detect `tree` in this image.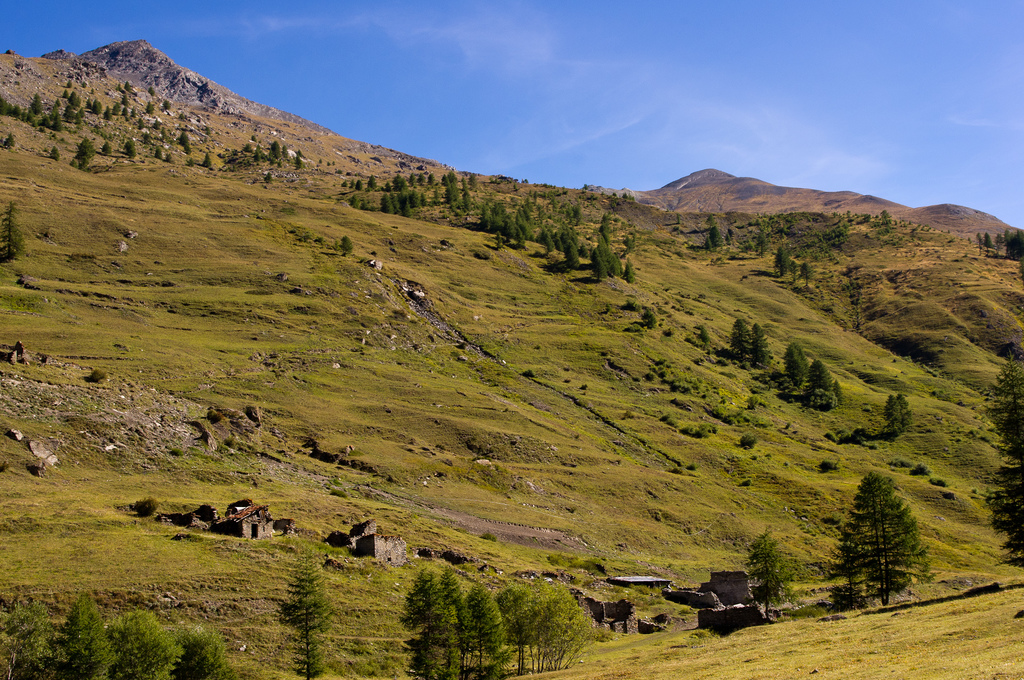
Detection: BBox(982, 353, 1023, 571).
